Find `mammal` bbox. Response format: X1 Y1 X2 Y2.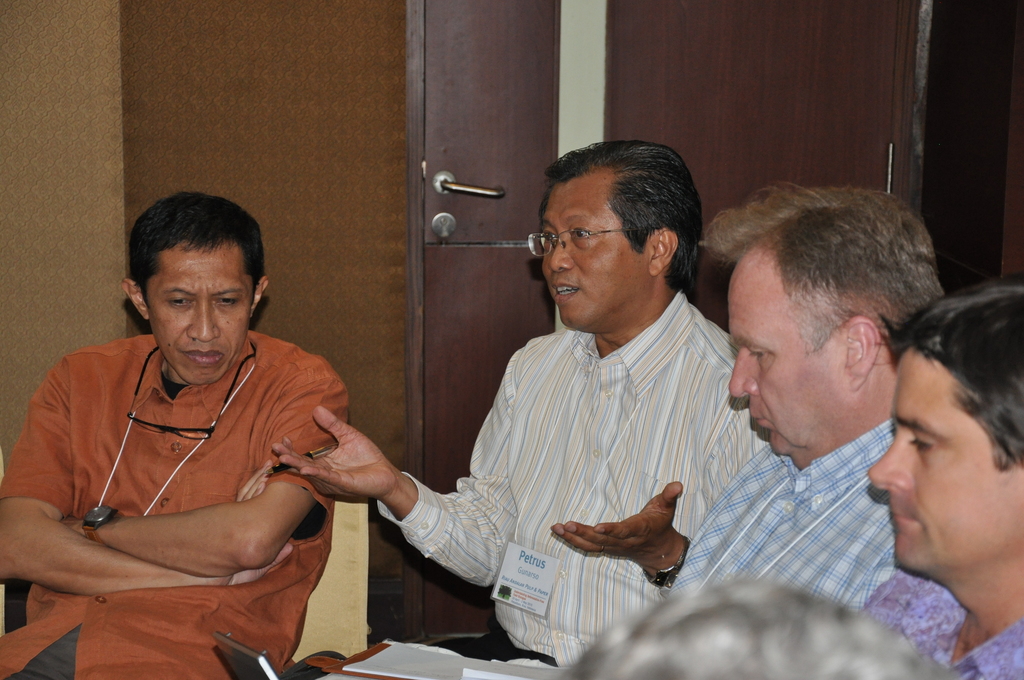
12 209 375 679.
